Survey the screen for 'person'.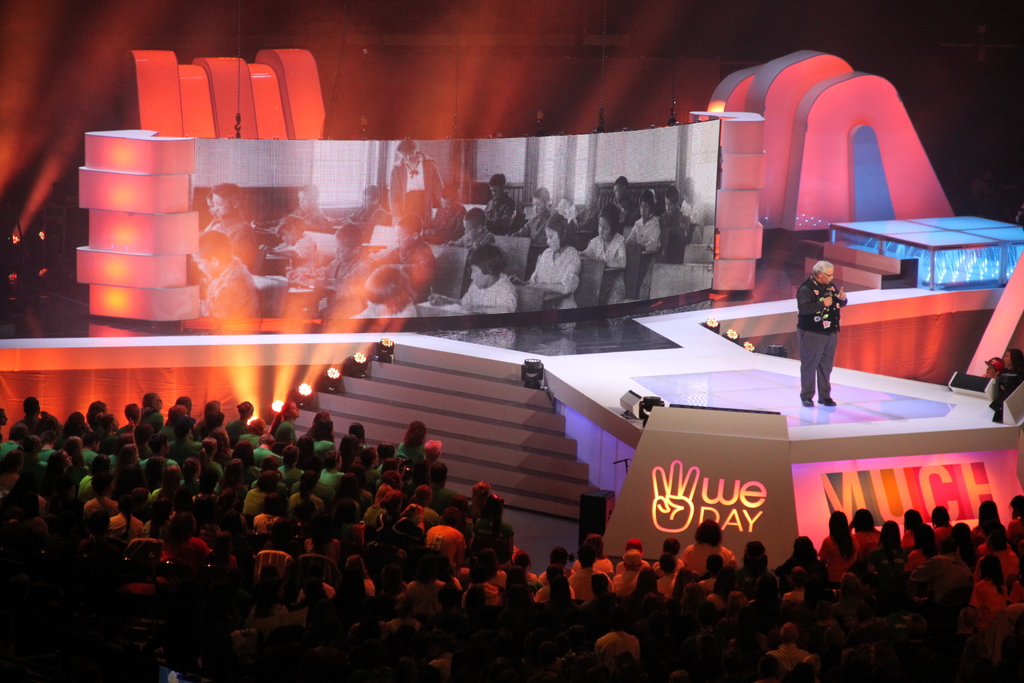
Survey found: 384/142/442/227.
